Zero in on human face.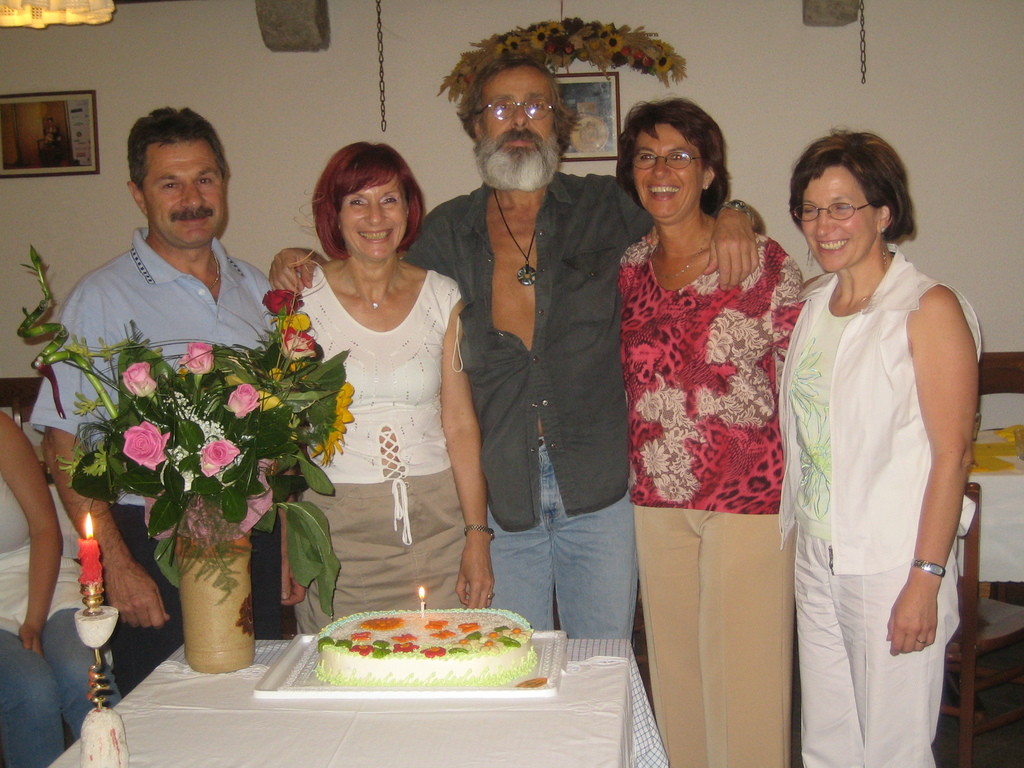
Zeroed in: x1=342 y1=185 x2=410 y2=258.
